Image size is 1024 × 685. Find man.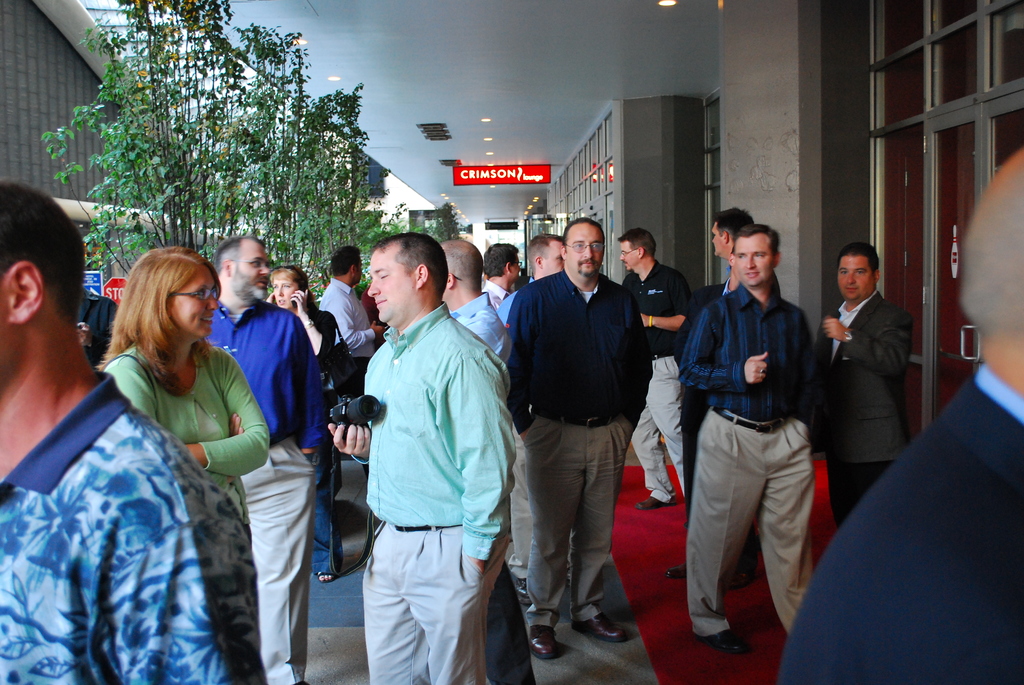
region(319, 249, 384, 391).
